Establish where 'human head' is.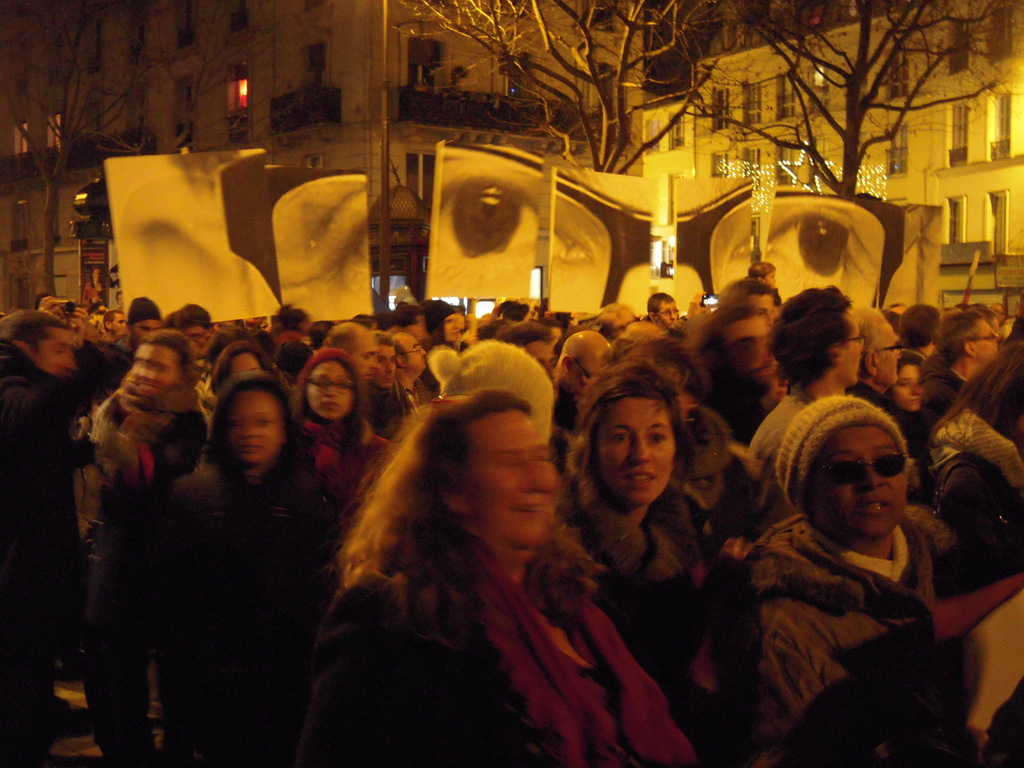
Established at Rect(899, 303, 939, 356).
